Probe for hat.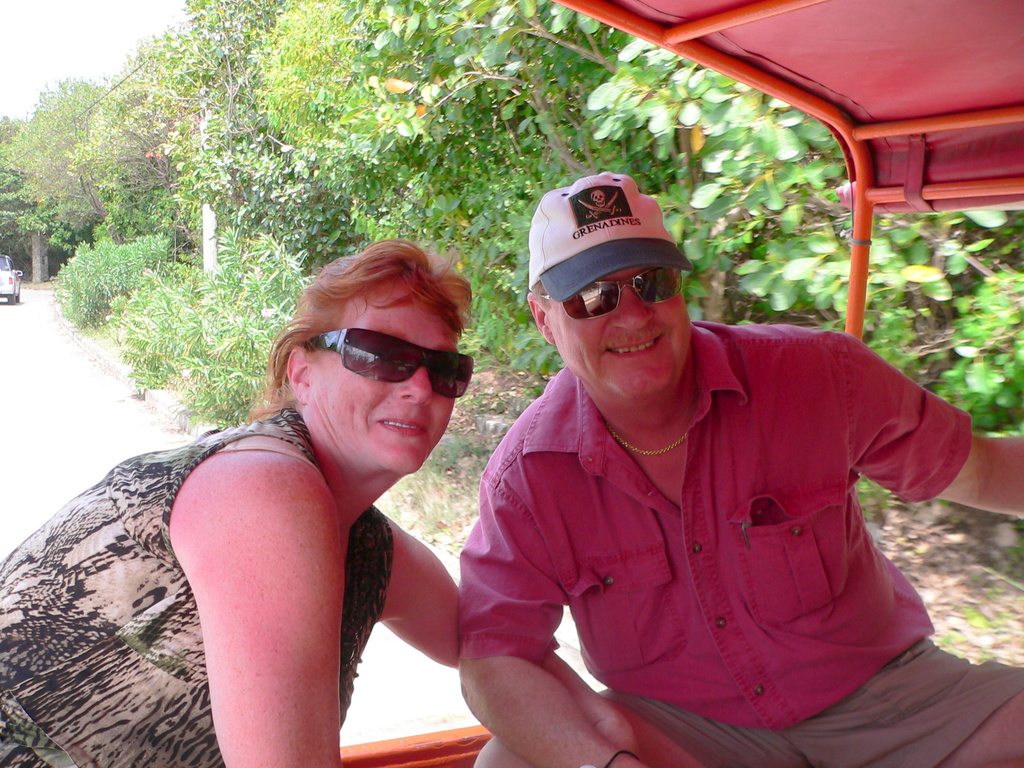
Probe result: 529/170/694/304.
